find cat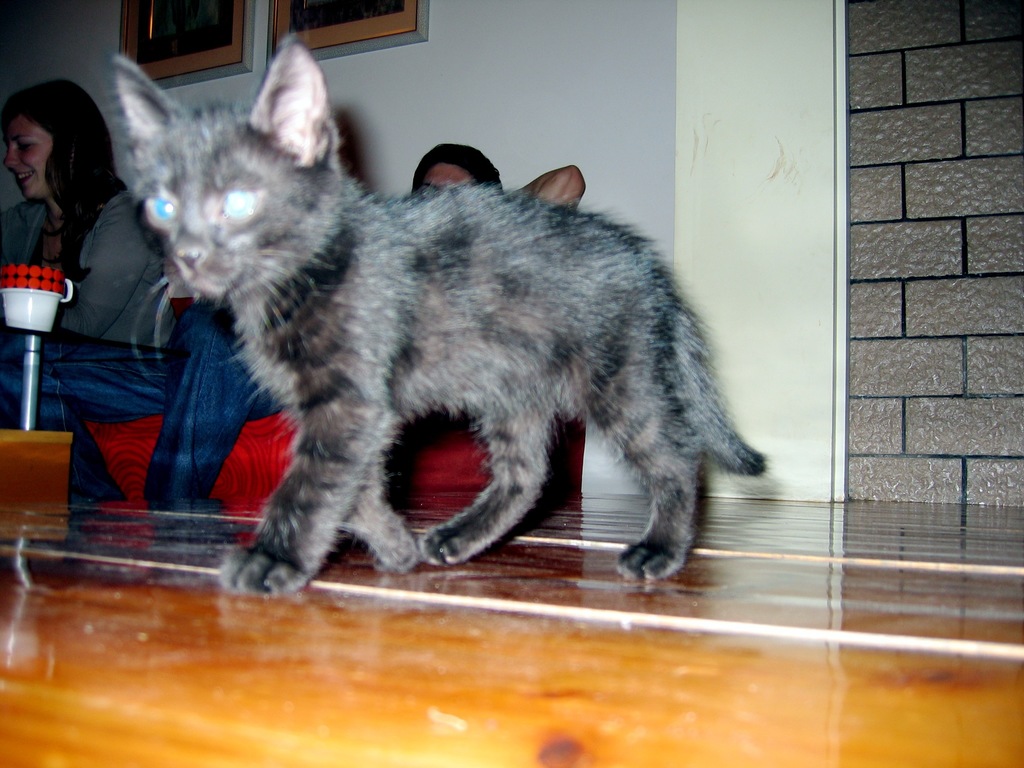
111:30:768:605
